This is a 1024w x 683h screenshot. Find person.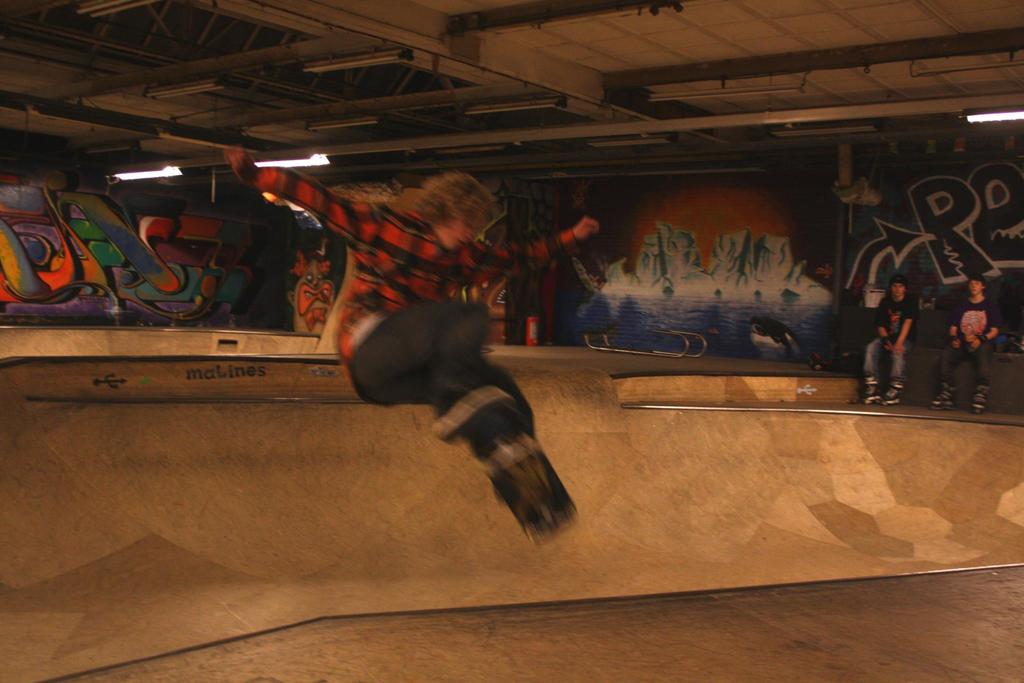
Bounding box: [867,277,918,402].
